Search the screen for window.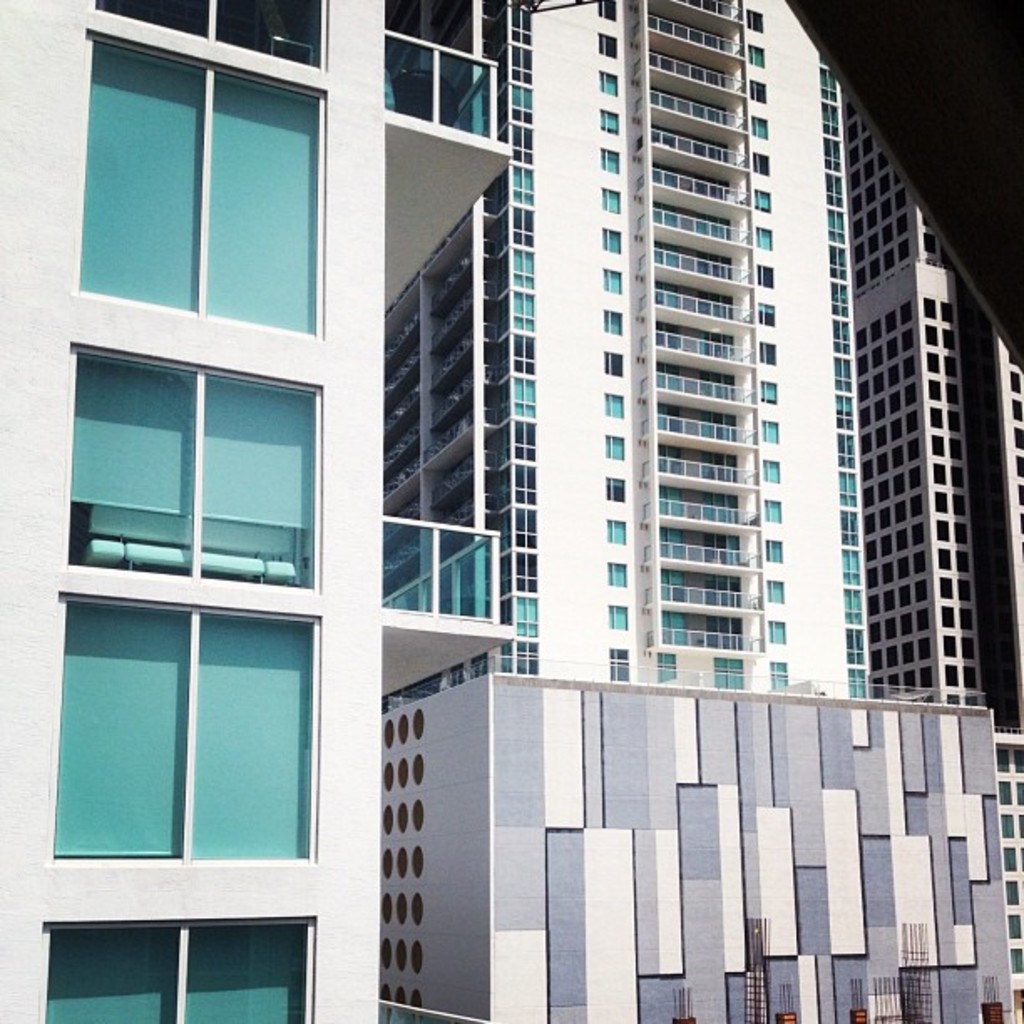
Found at {"x1": 599, "y1": 69, "x2": 619, "y2": 100}.
